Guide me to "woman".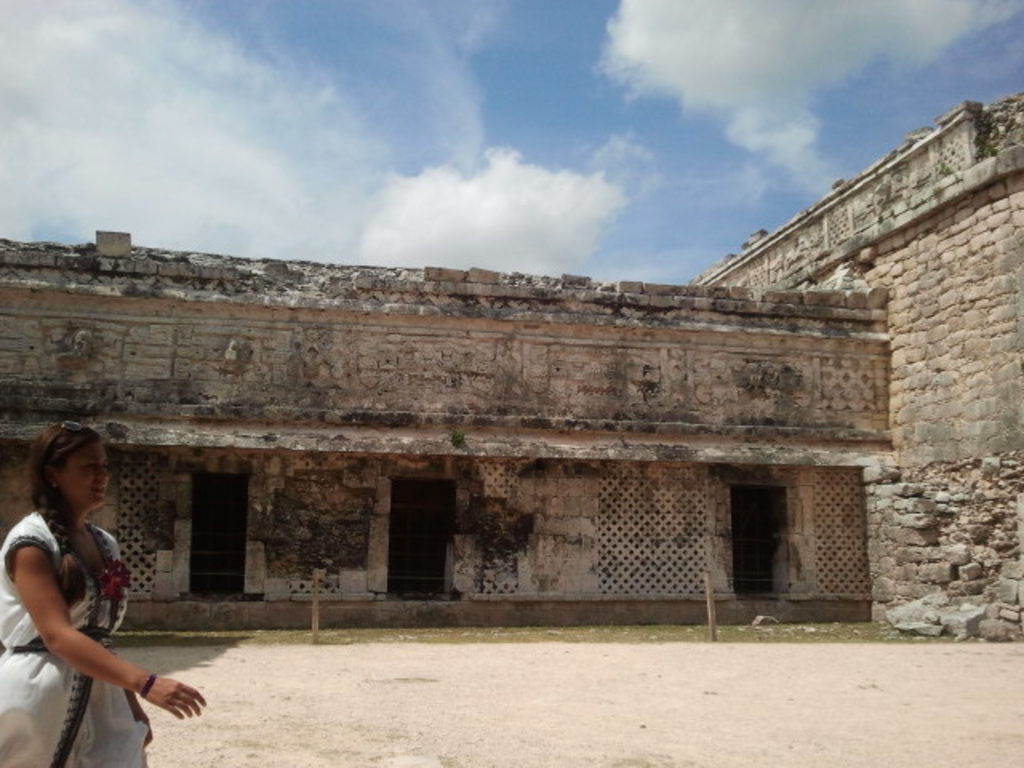
Guidance: region(2, 408, 182, 760).
